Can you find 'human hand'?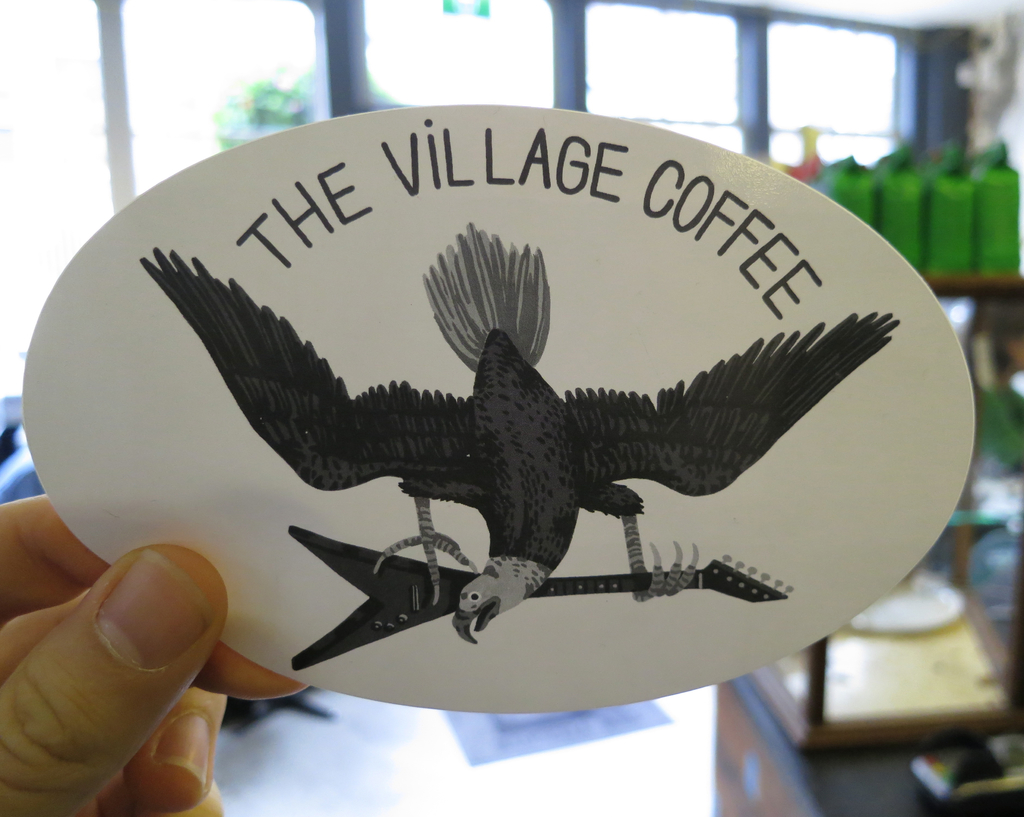
Yes, bounding box: Rect(0, 487, 309, 816).
